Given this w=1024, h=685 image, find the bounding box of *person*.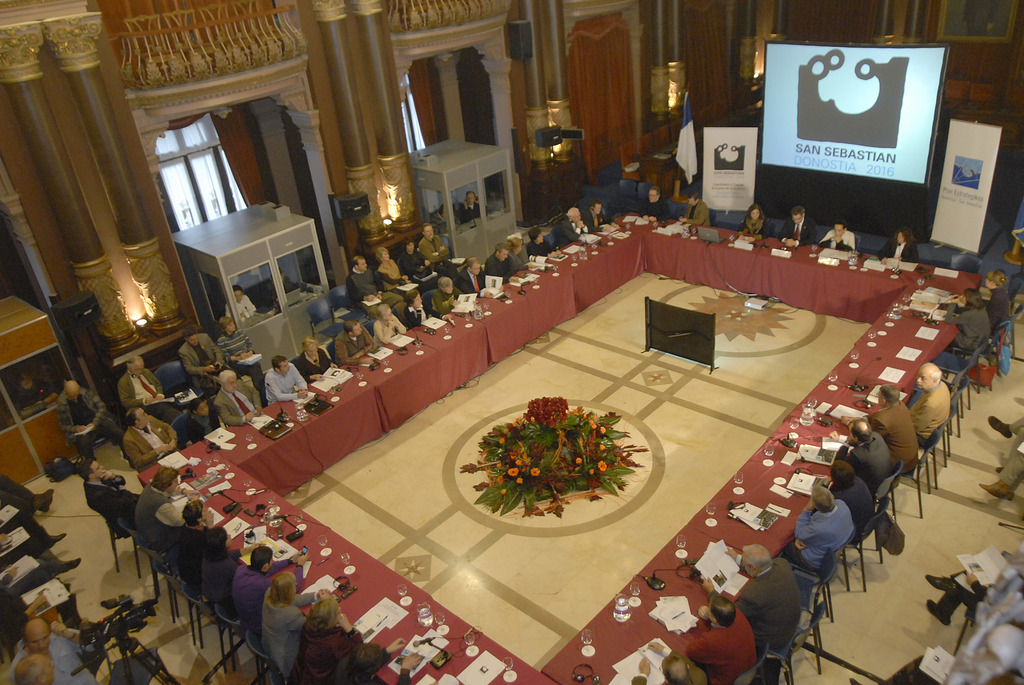
<box>580,193,612,226</box>.
